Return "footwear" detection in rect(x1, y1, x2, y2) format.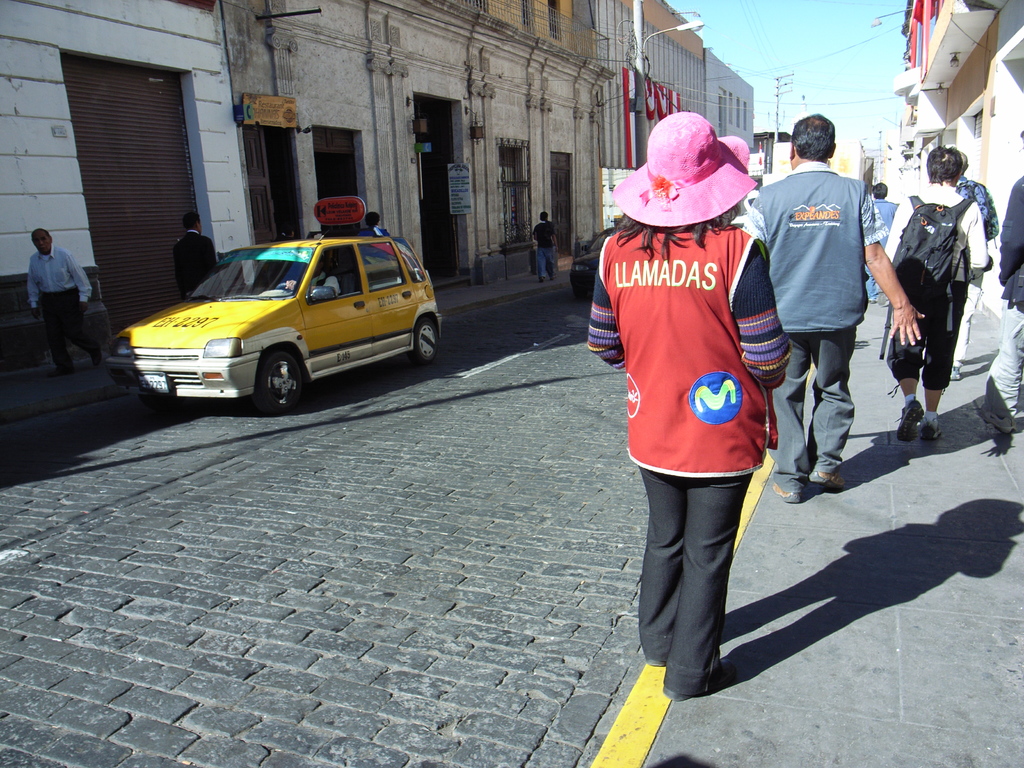
rect(920, 419, 946, 439).
